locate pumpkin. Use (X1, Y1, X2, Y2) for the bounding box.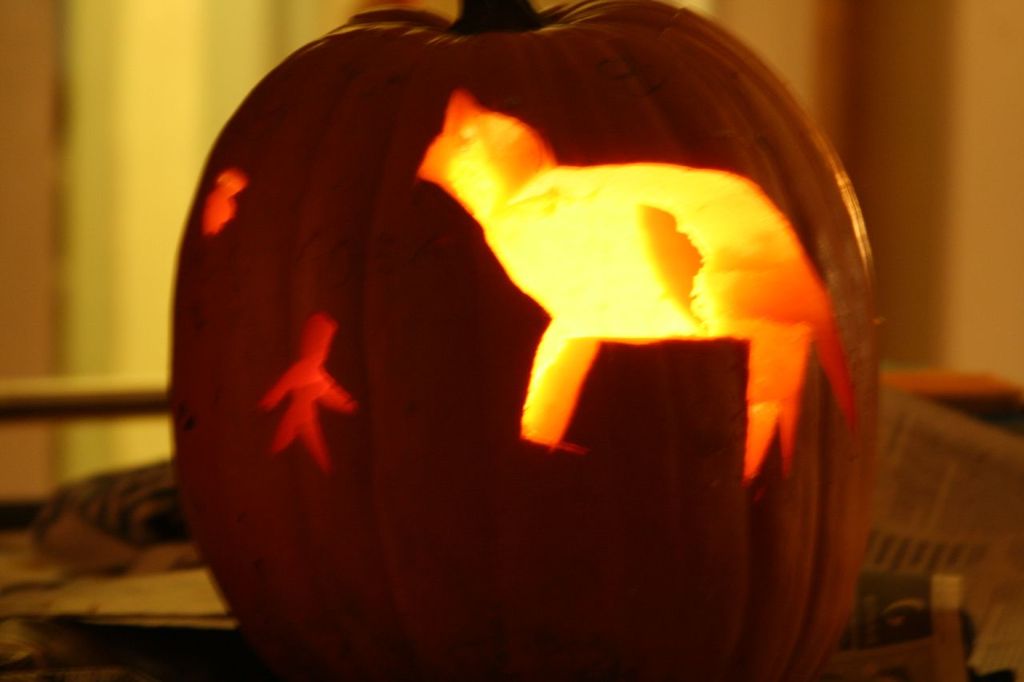
(161, 0, 883, 681).
